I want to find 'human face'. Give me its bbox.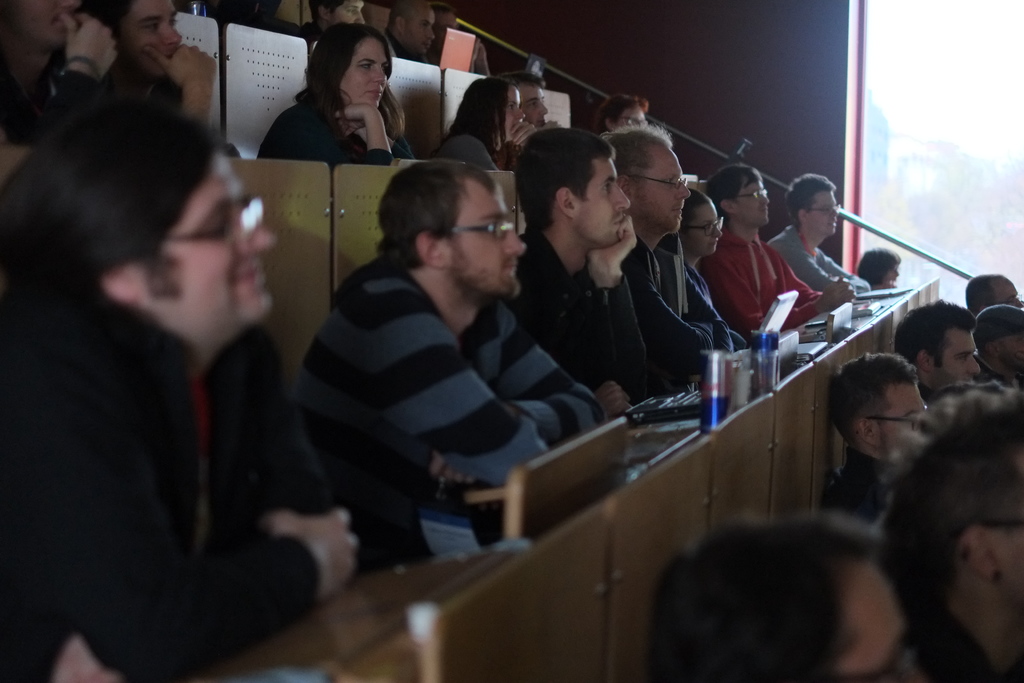
x1=882, y1=386, x2=929, y2=456.
